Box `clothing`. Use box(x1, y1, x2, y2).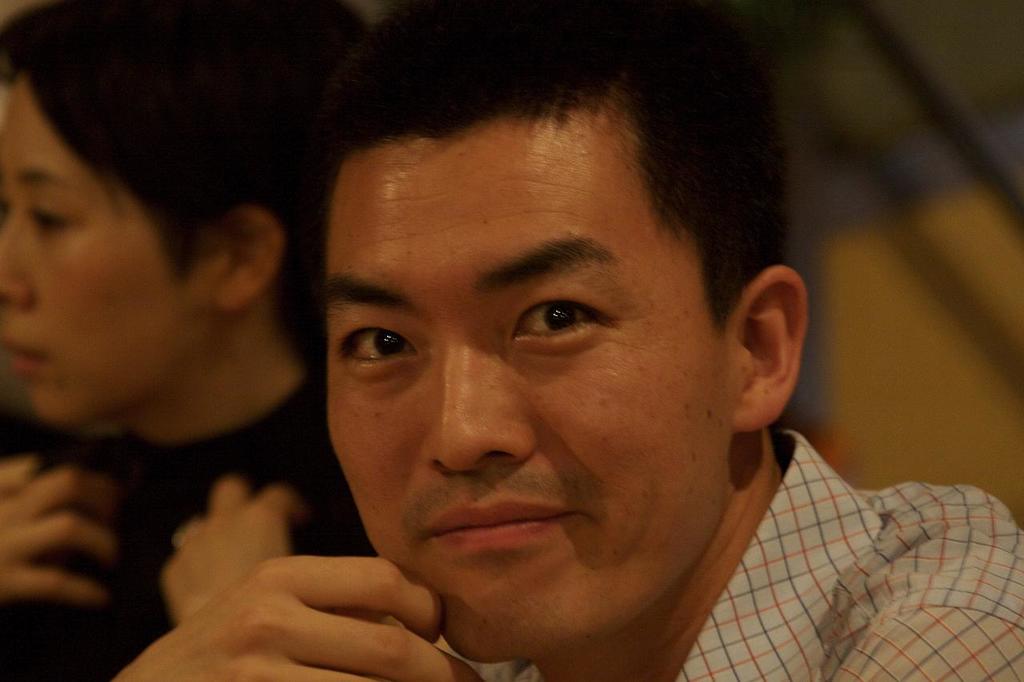
box(532, 410, 1023, 679).
